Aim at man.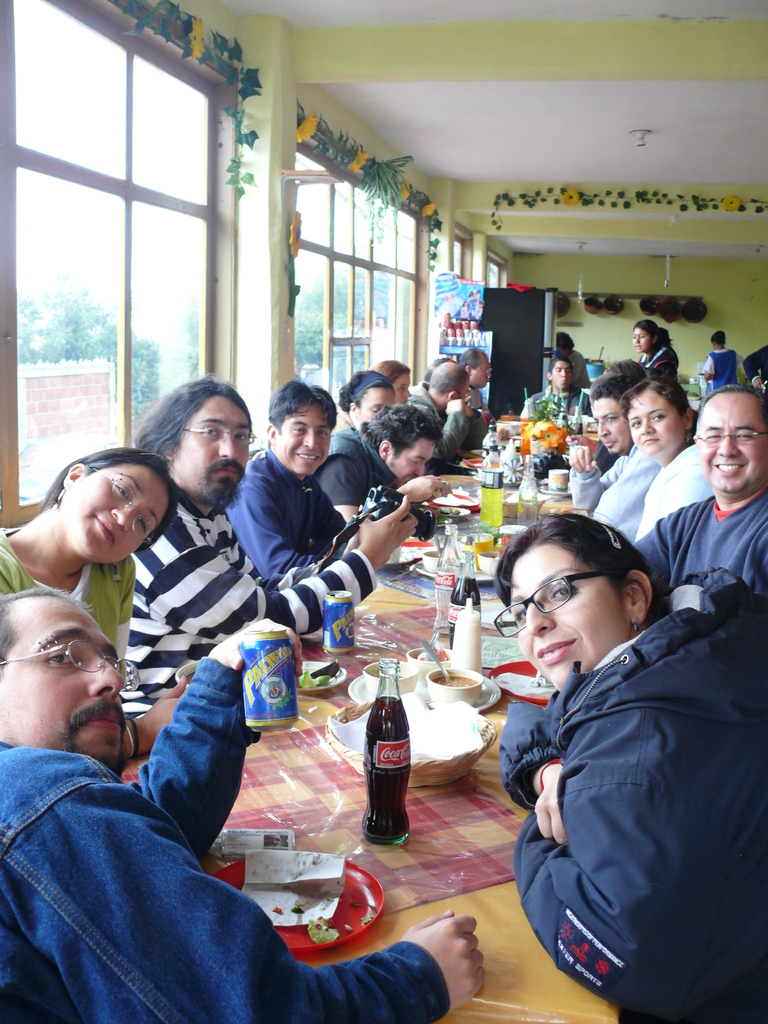
Aimed at bbox=(561, 378, 648, 550).
